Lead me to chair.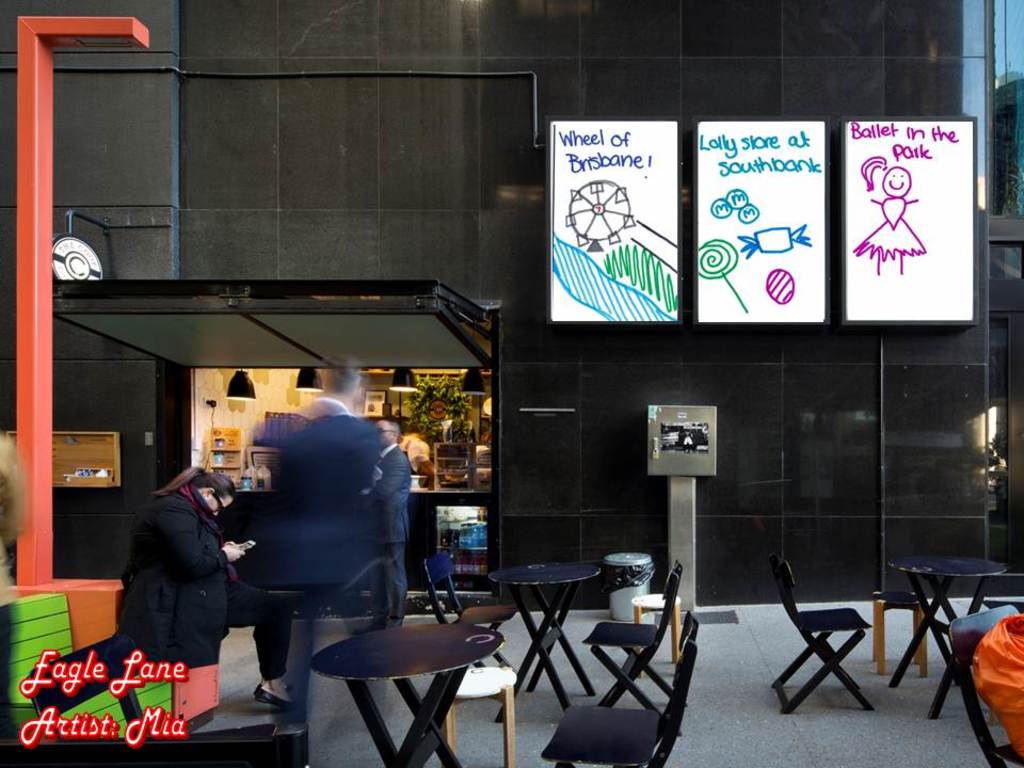
Lead to bbox=(576, 562, 683, 731).
